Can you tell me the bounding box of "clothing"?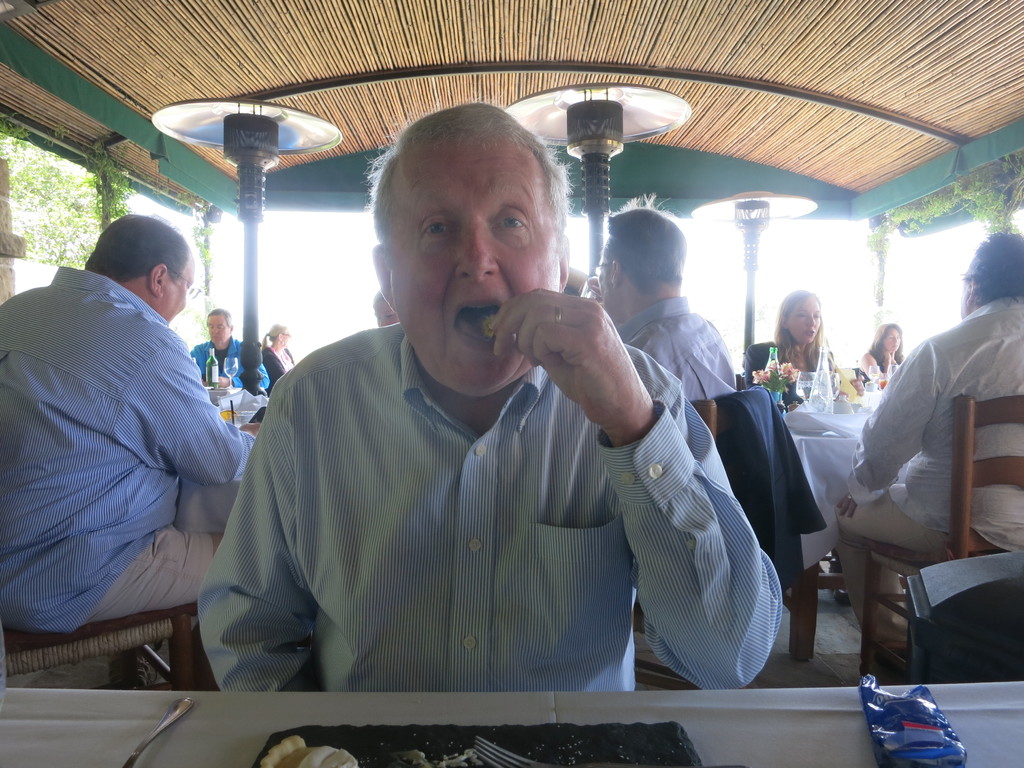
(0,263,255,635).
